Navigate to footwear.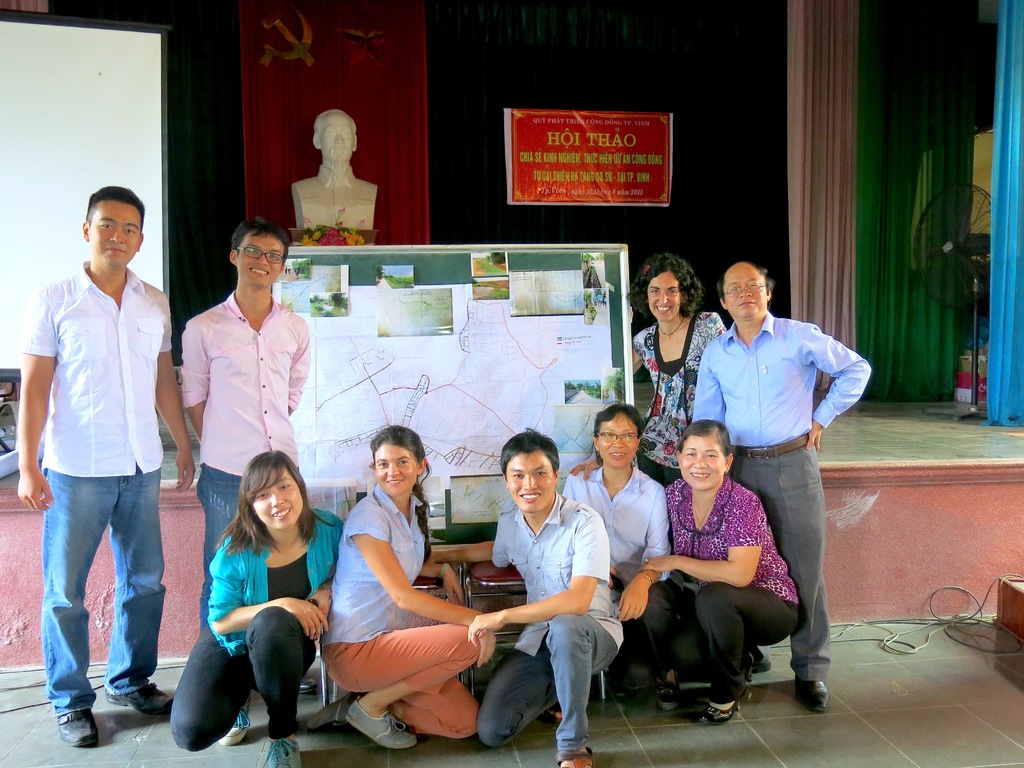
Navigation target: select_region(258, 736, 306, 767).
